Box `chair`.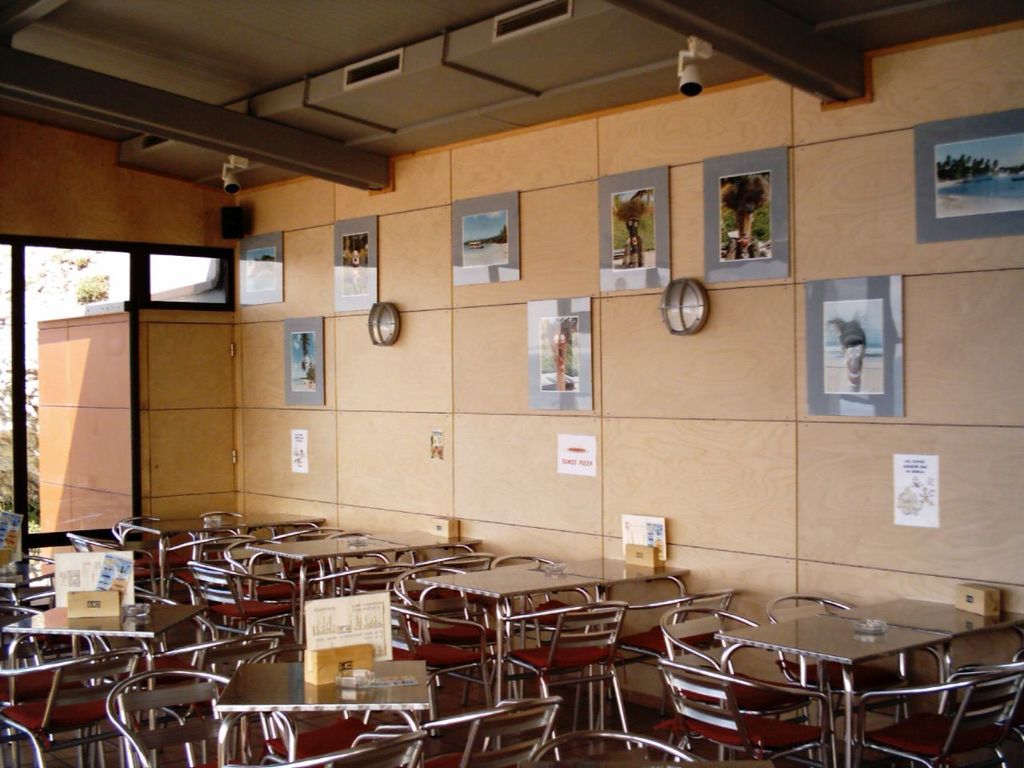
[111,510,202,586].
